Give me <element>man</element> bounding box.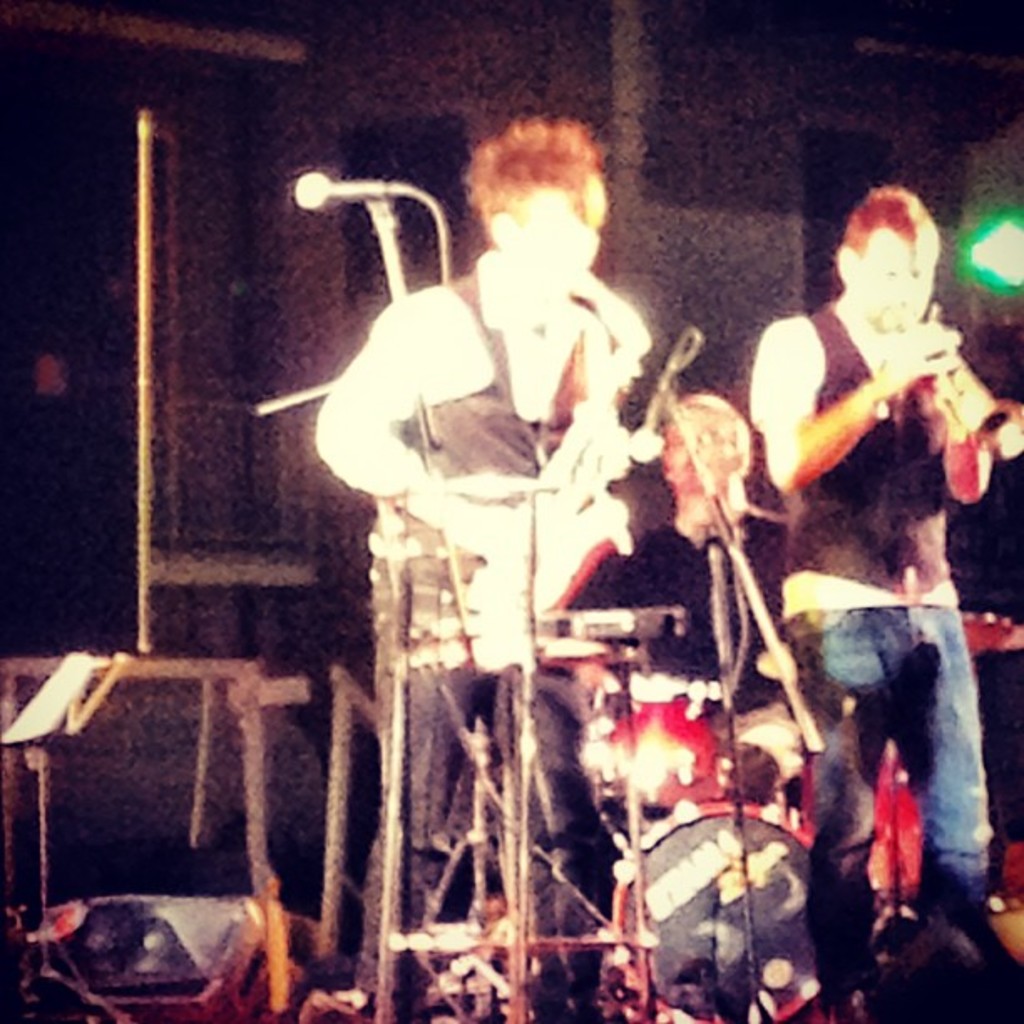
bbox=[763, 171, 1019, 1006].
